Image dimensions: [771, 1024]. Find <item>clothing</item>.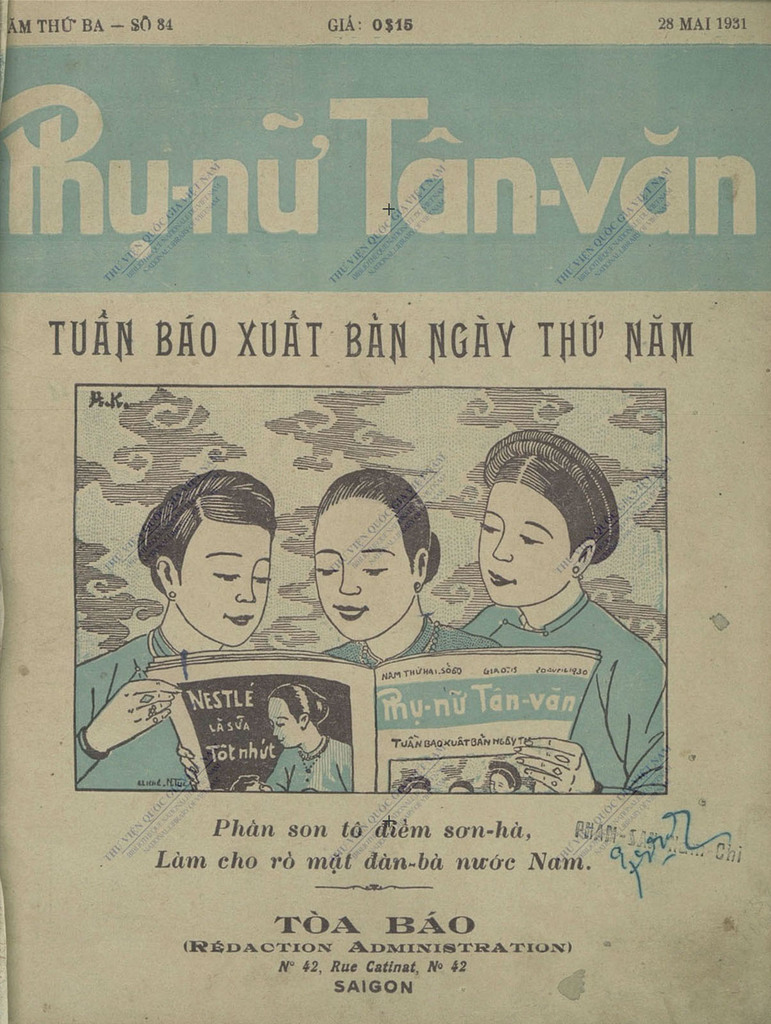
box(319, 614, 503, 667).
